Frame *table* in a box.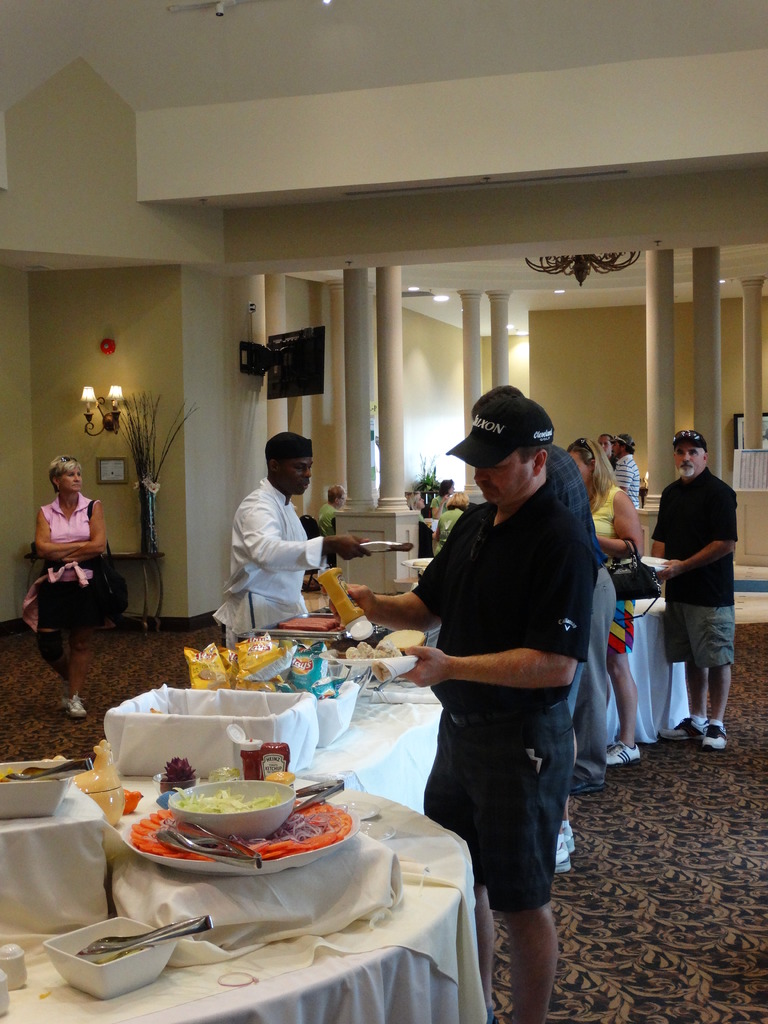
Rect(602, 600, 697, 739).
